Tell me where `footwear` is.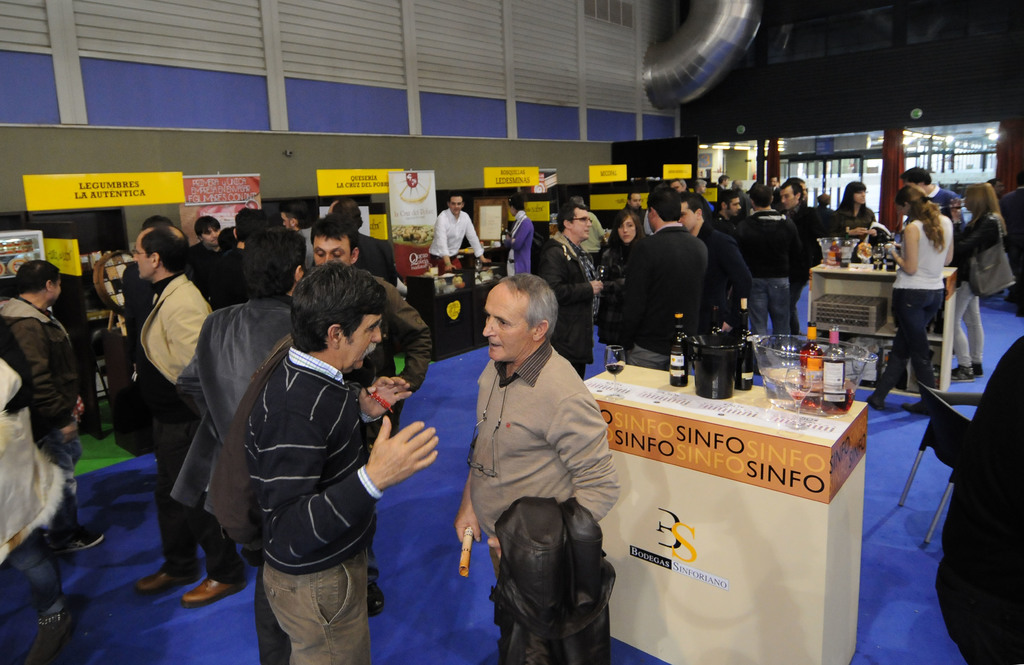
`footwear` is at <region>25, 610, 75, 664</region>.
